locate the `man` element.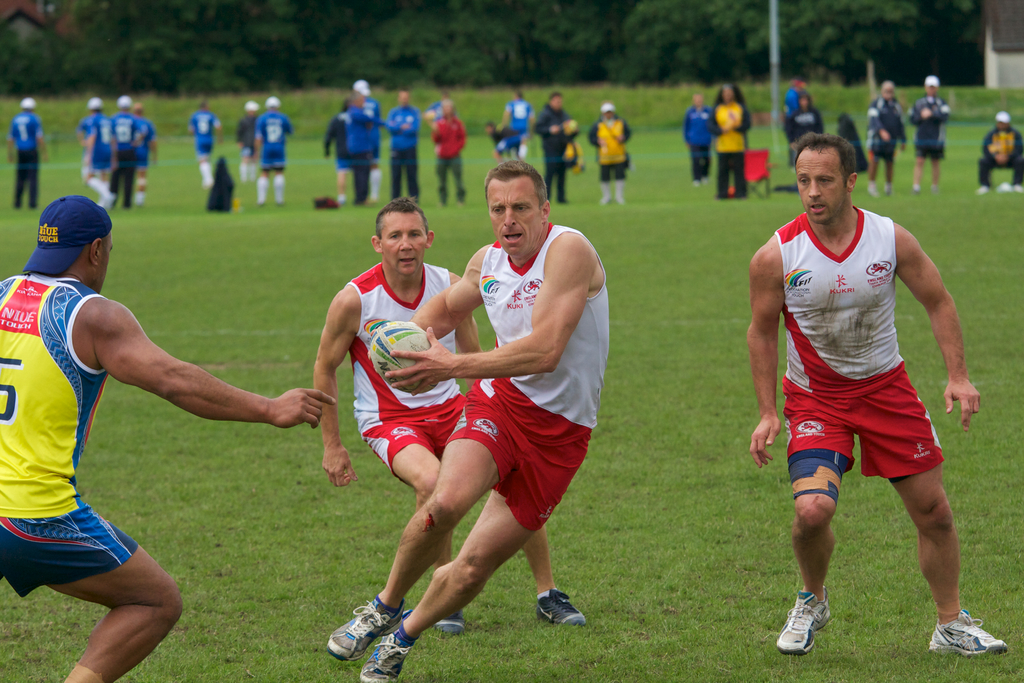
Element bbox: [x1=533, y1=92, x2=579, y2=204].
